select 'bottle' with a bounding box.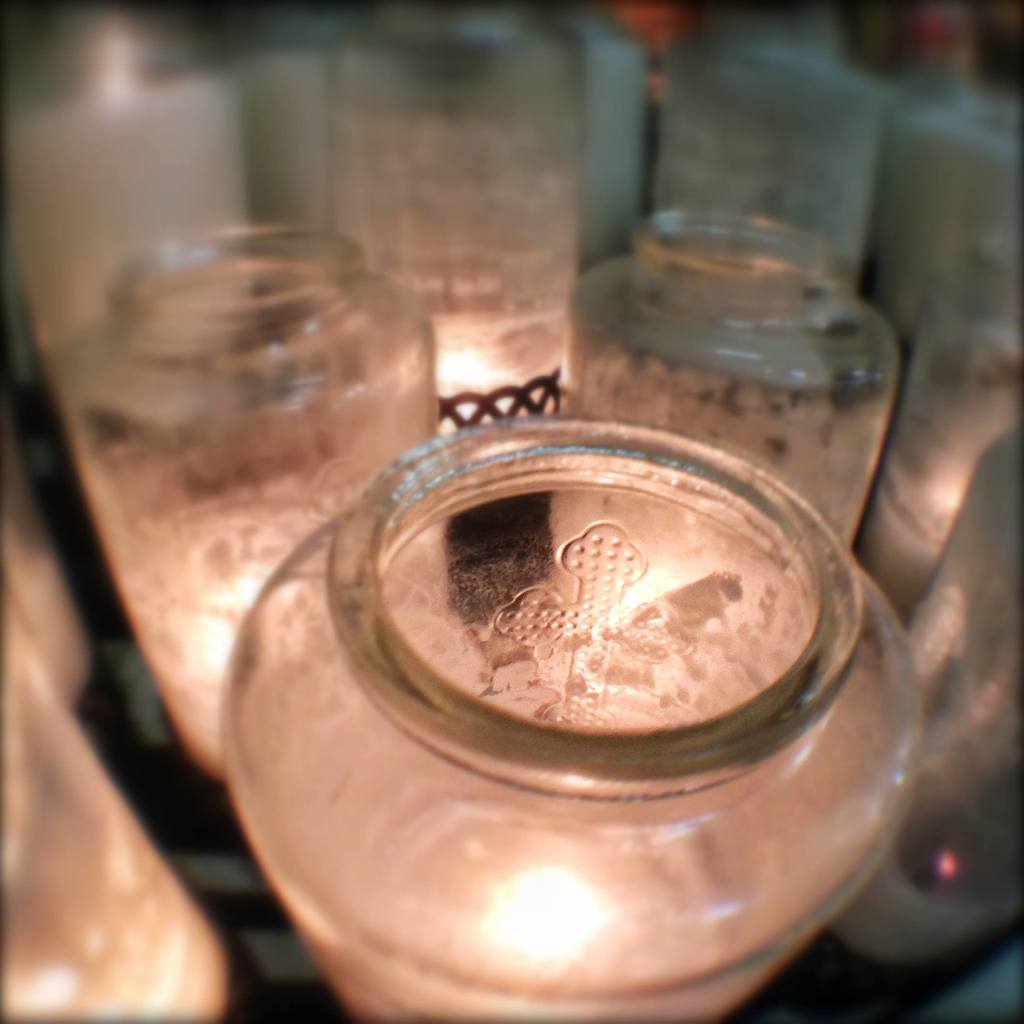
crop(0, 577, 243, 1019).
